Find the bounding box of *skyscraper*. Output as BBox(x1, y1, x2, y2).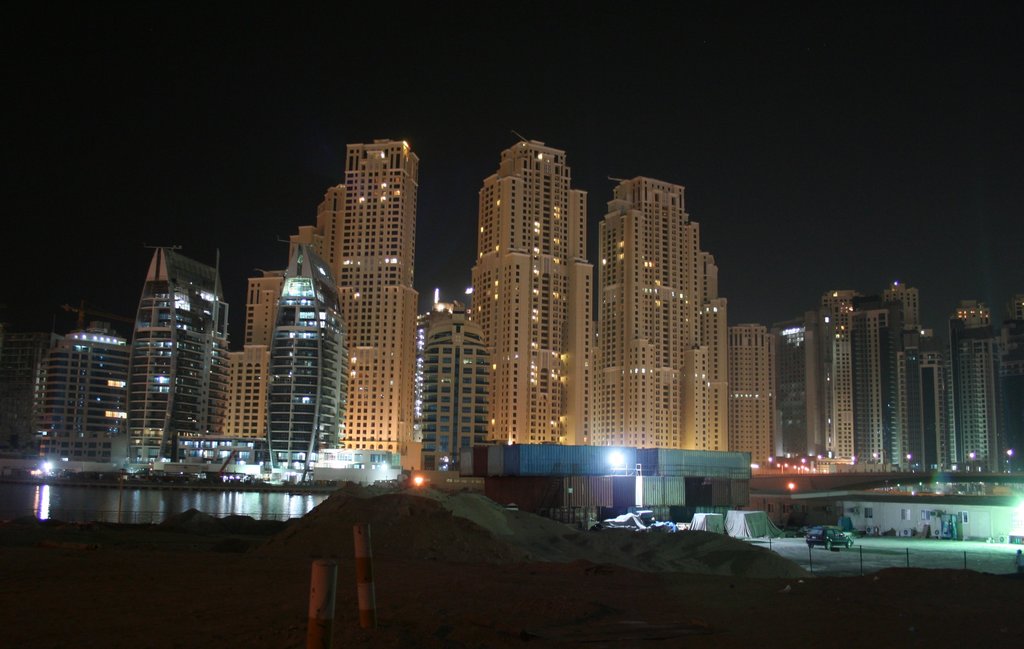
BBox(589, 167, 735, 454).
